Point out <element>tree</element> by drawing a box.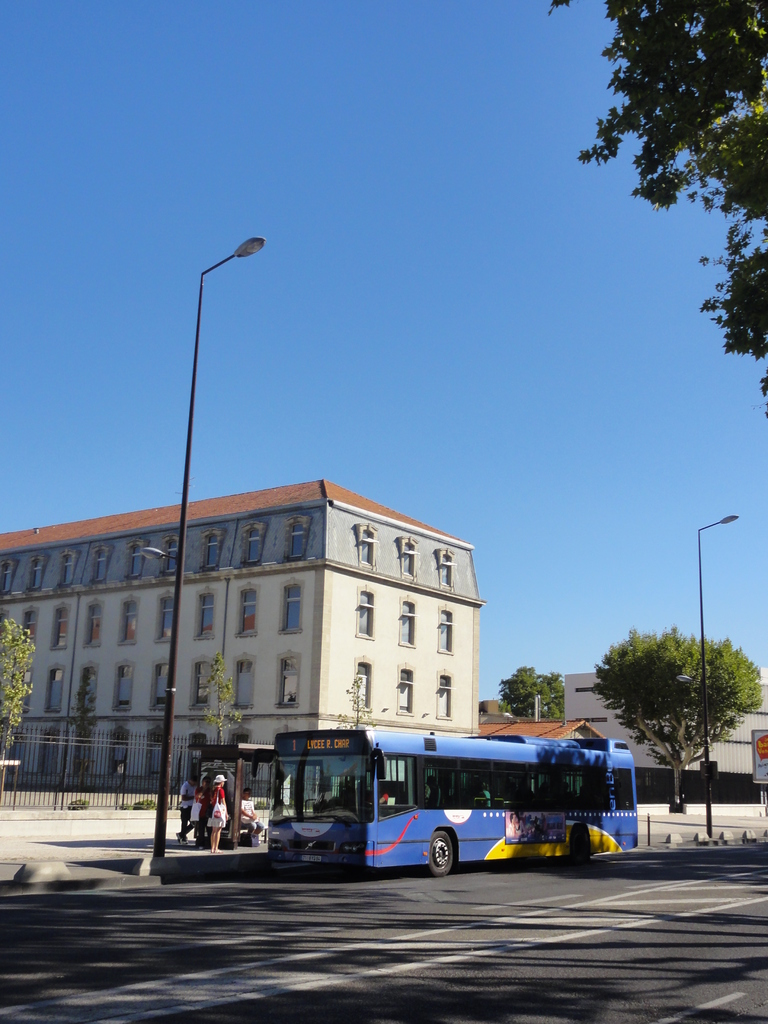
rect(539, 0, 767, 426).
